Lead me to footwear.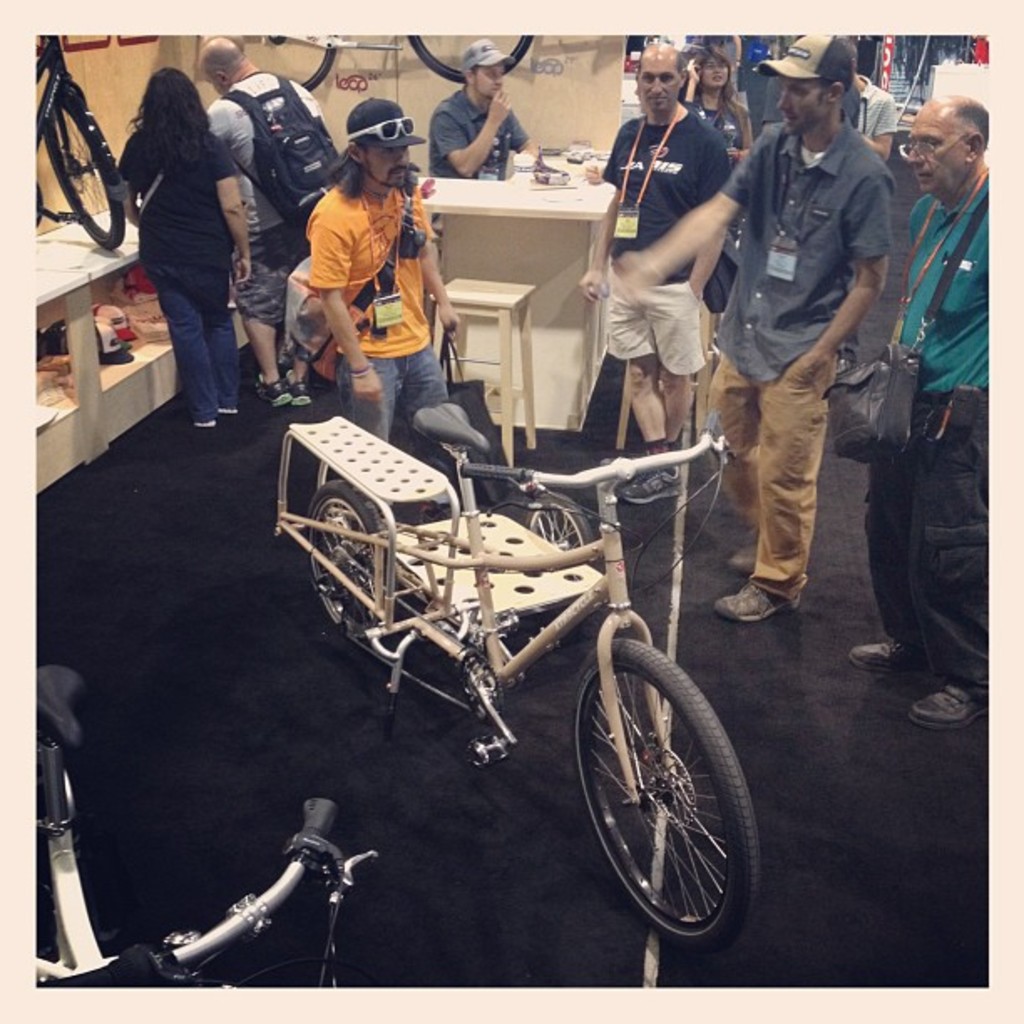
Lead to 218:407:239:417.
